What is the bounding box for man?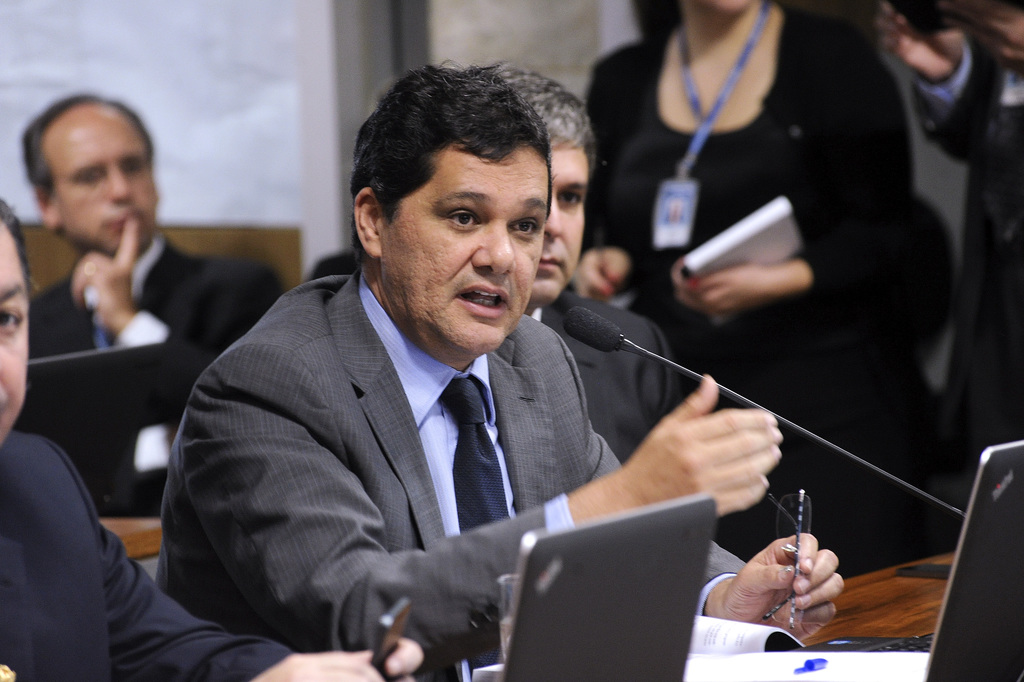
x1=0 y1=200 x2=425 y2=681.
